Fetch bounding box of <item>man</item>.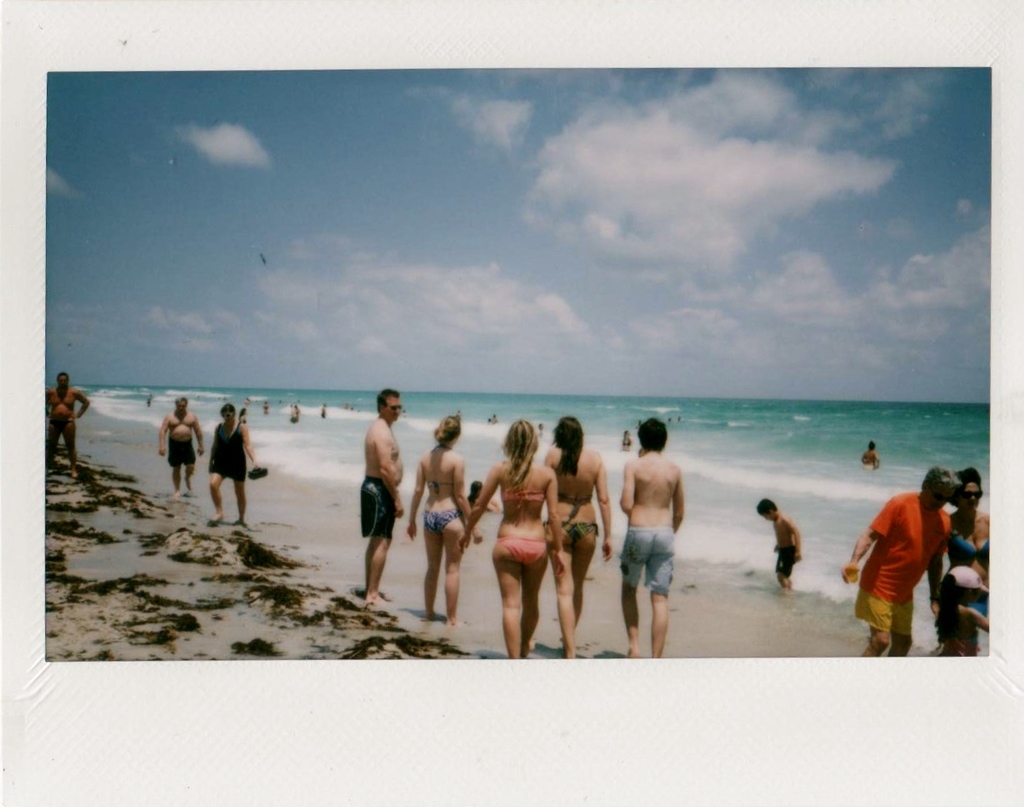
Bbox: 837 461 963 658.
